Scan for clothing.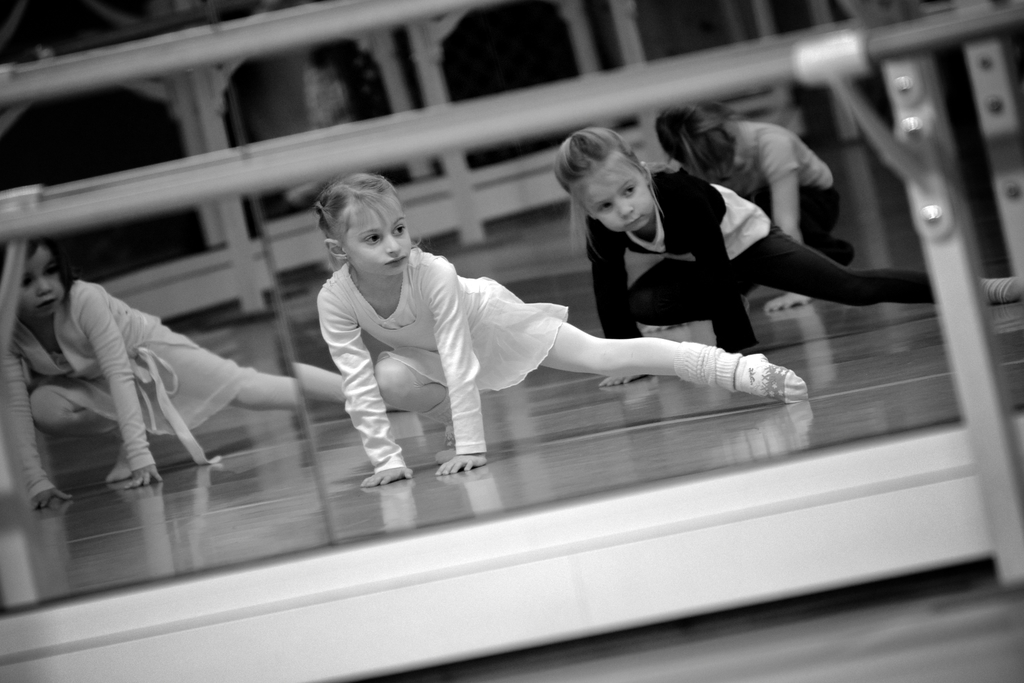
Scan result: [292, 225, 559, 462].
